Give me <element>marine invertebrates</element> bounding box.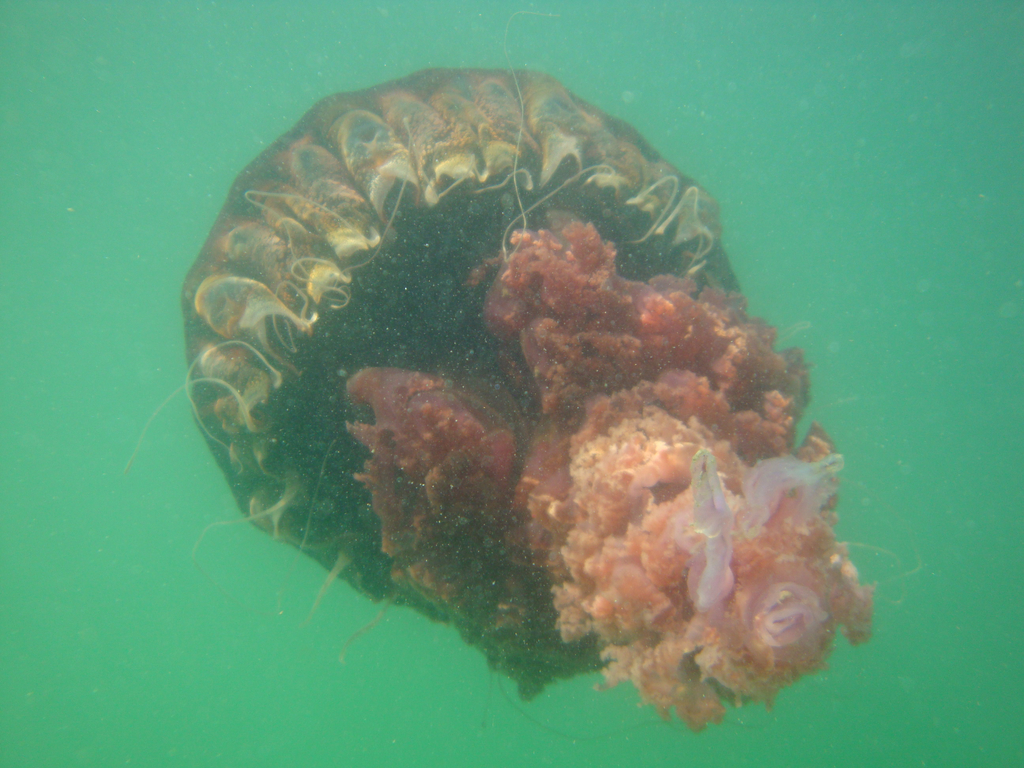
117:61:917:728.
